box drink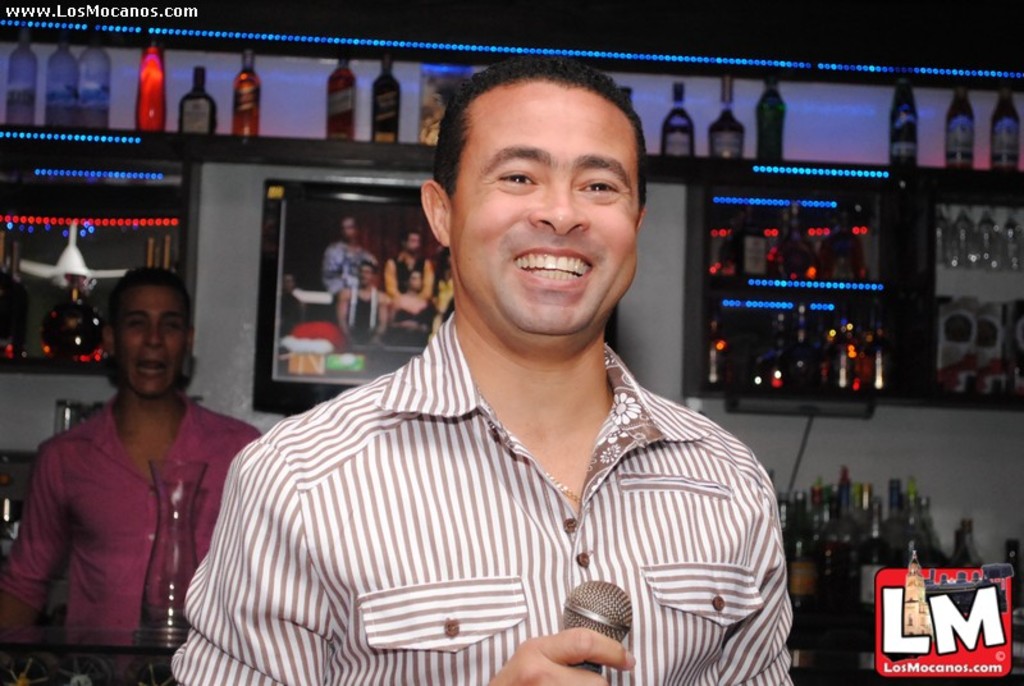
BBox(947, 87, 974, 168)
